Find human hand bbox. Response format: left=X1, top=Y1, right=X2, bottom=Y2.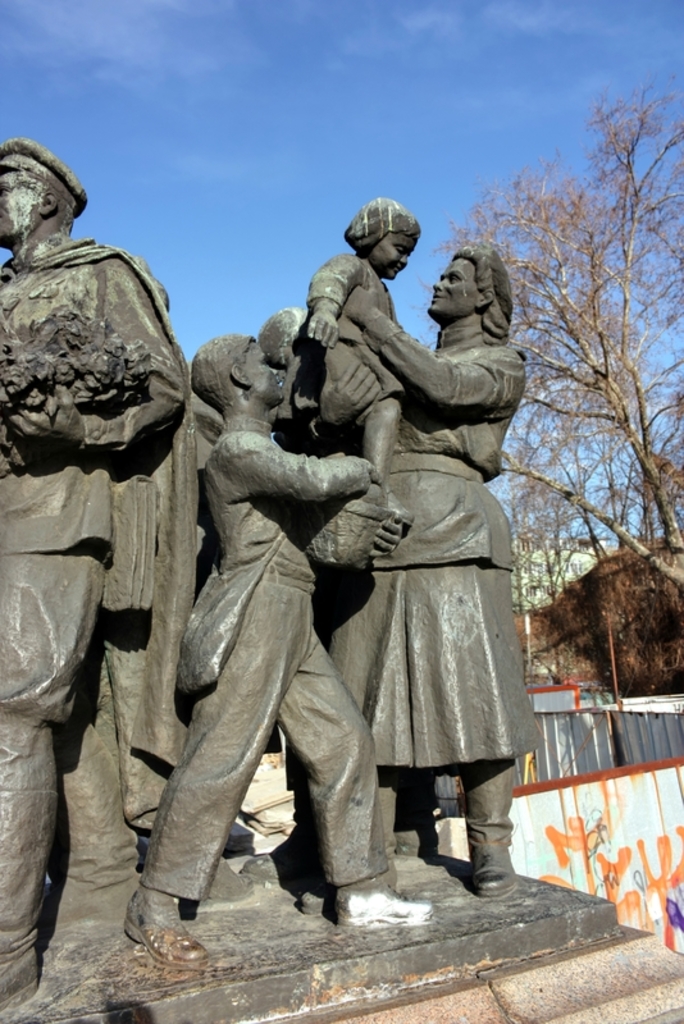
left=302, top=444, right=391, bottom=512.
